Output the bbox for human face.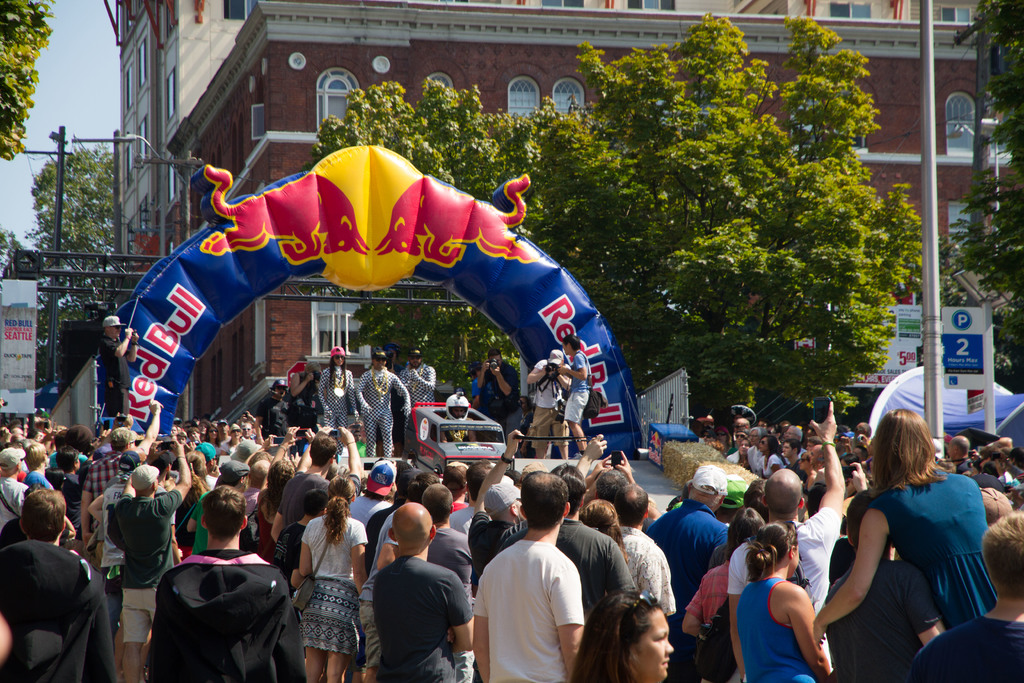
200, 422, 207, 434.
